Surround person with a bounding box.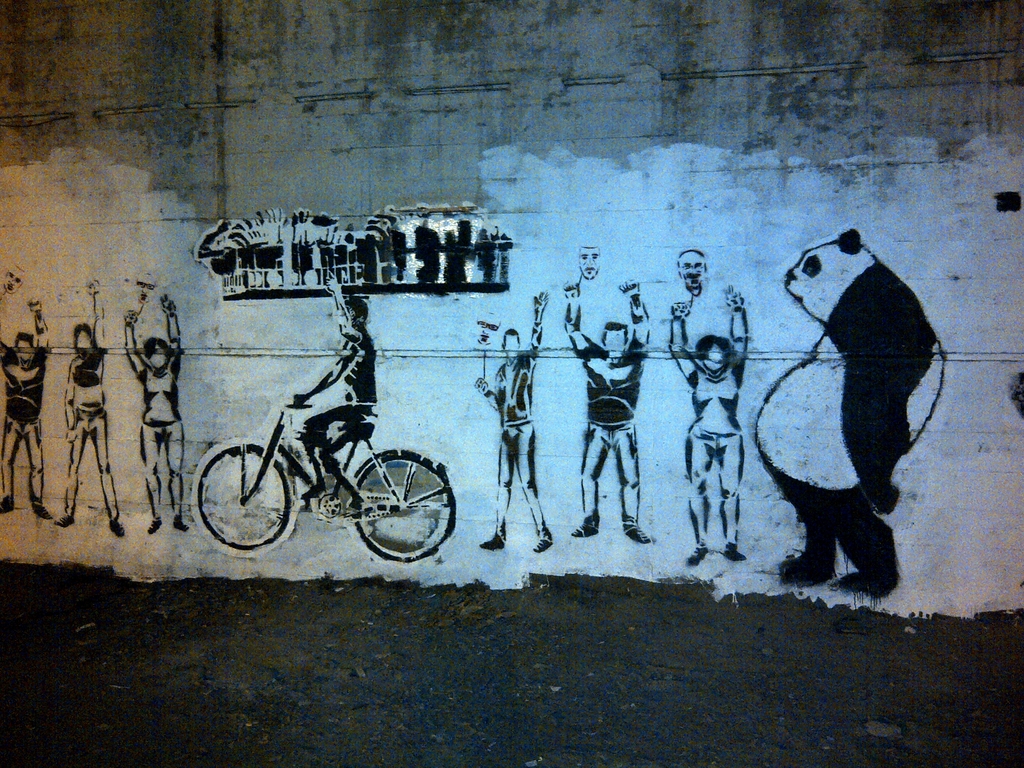
x1=472 y1=292 x2=555 y2=555.
